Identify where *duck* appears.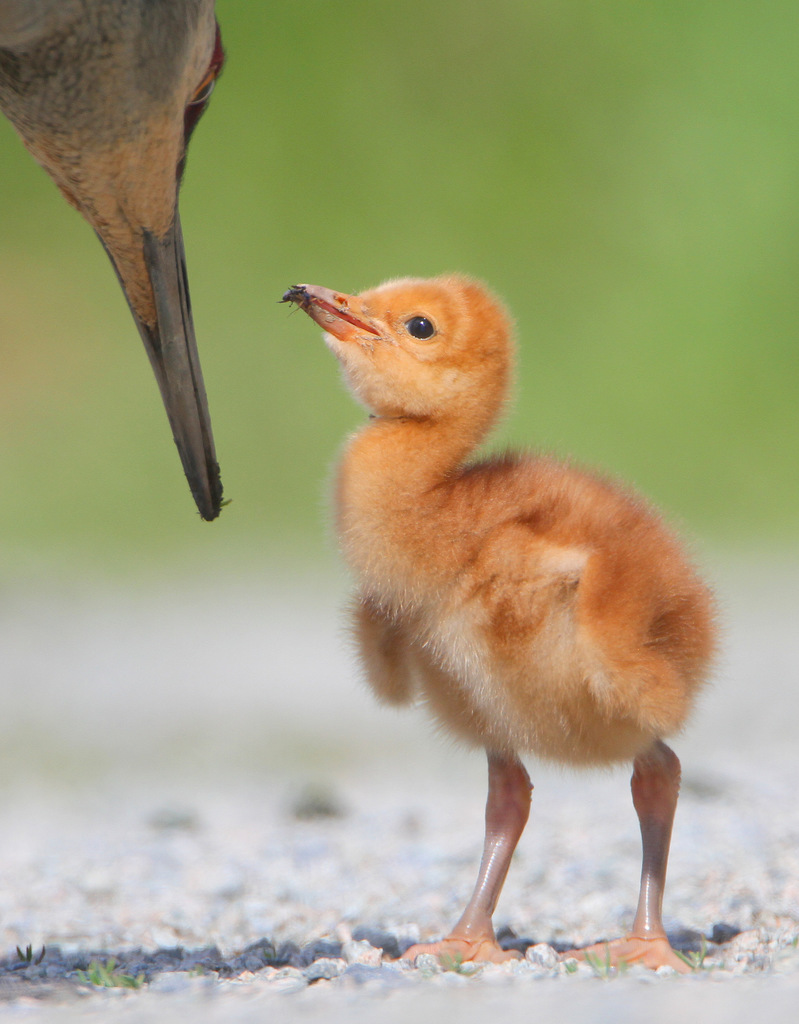
Appears at [left=285, top=253, right=716, bottom=982].
